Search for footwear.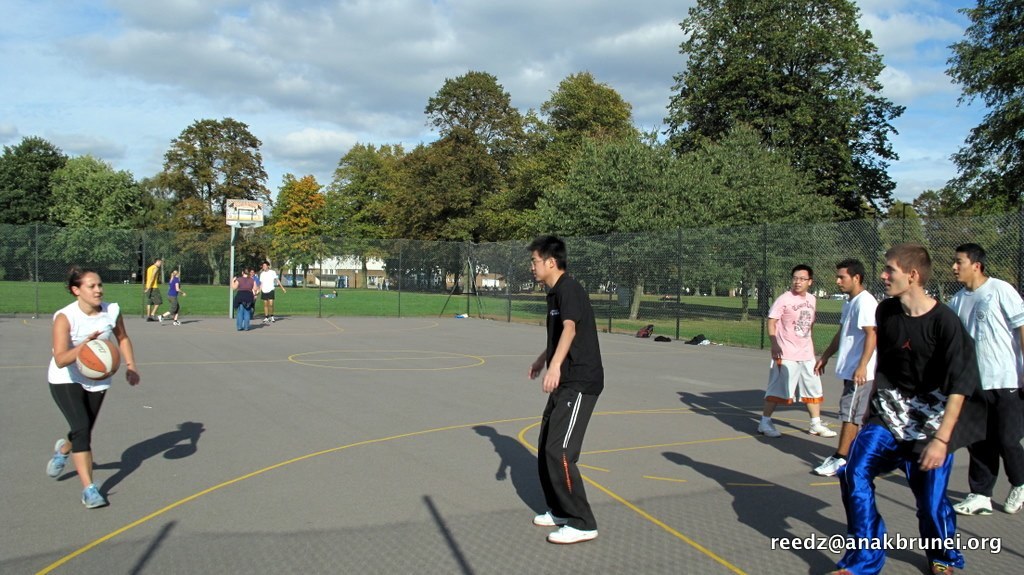
Found at 44,437,69,478.
